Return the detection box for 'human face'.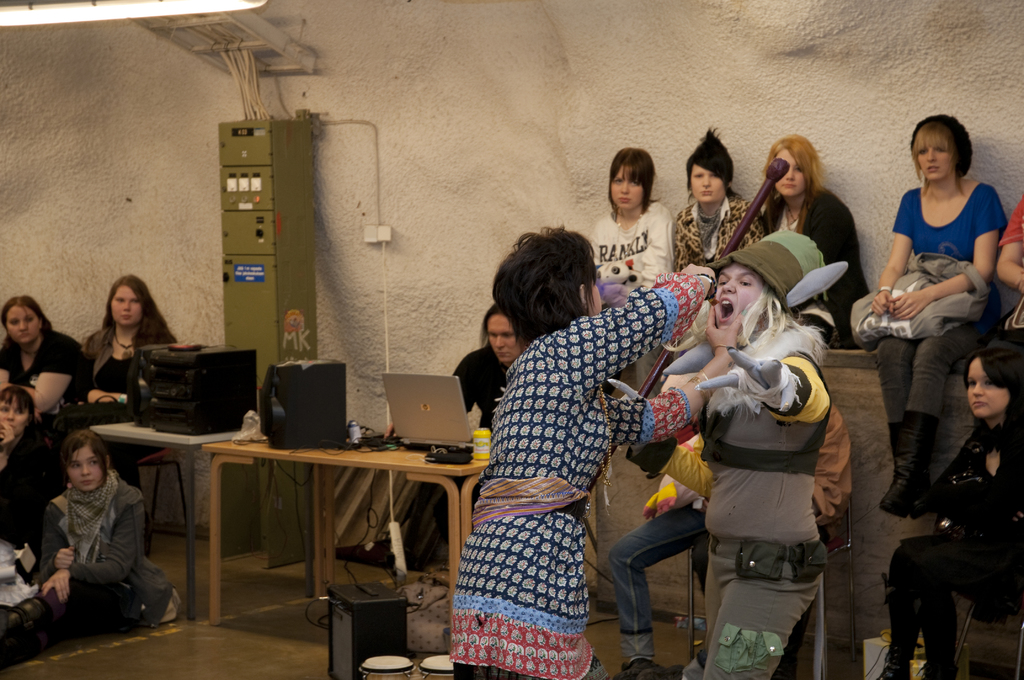
locate(0, 392, 24, 429).
